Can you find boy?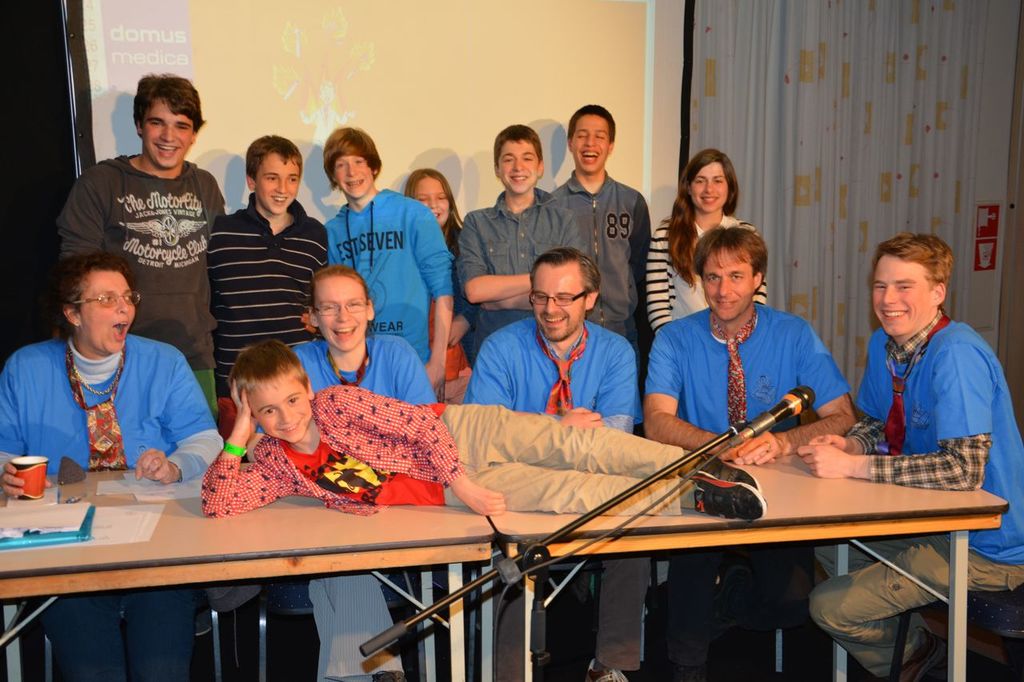
Yes, bounding box: 205 136 327 441.
